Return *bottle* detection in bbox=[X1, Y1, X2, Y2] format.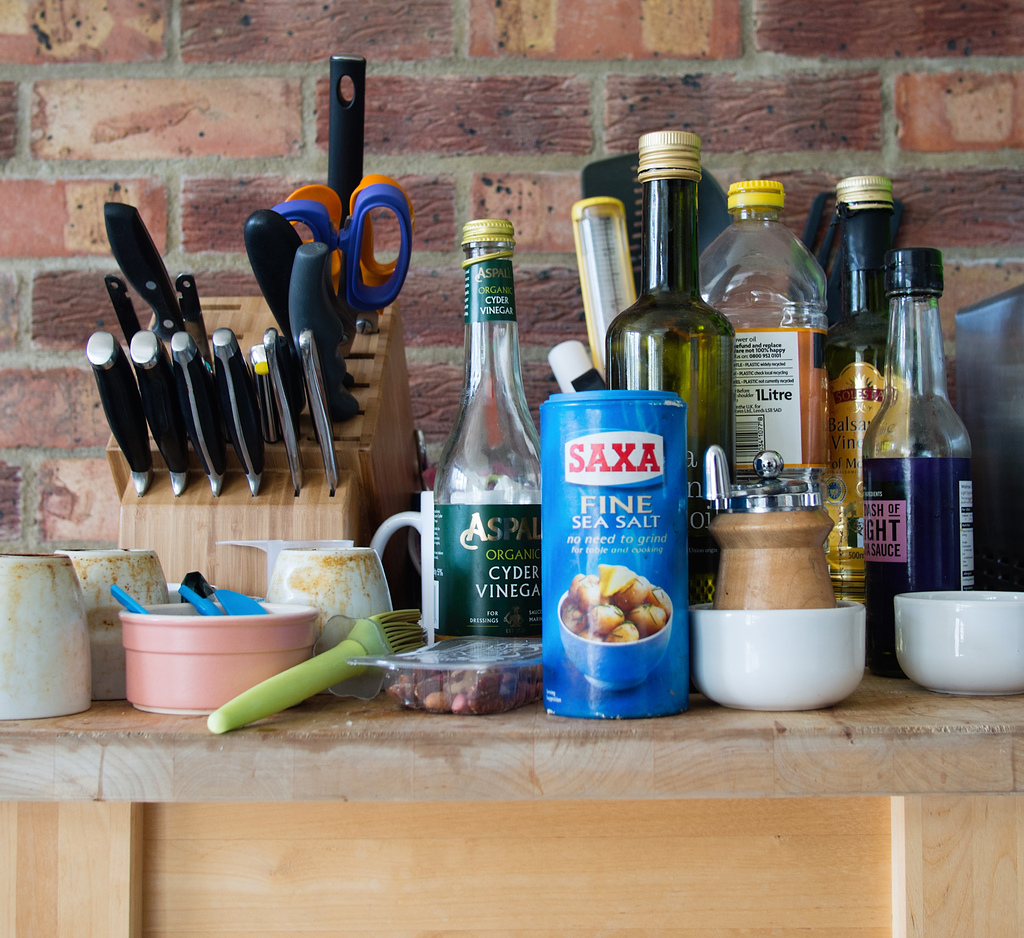
bbox=[609, 127, 733, 686].
